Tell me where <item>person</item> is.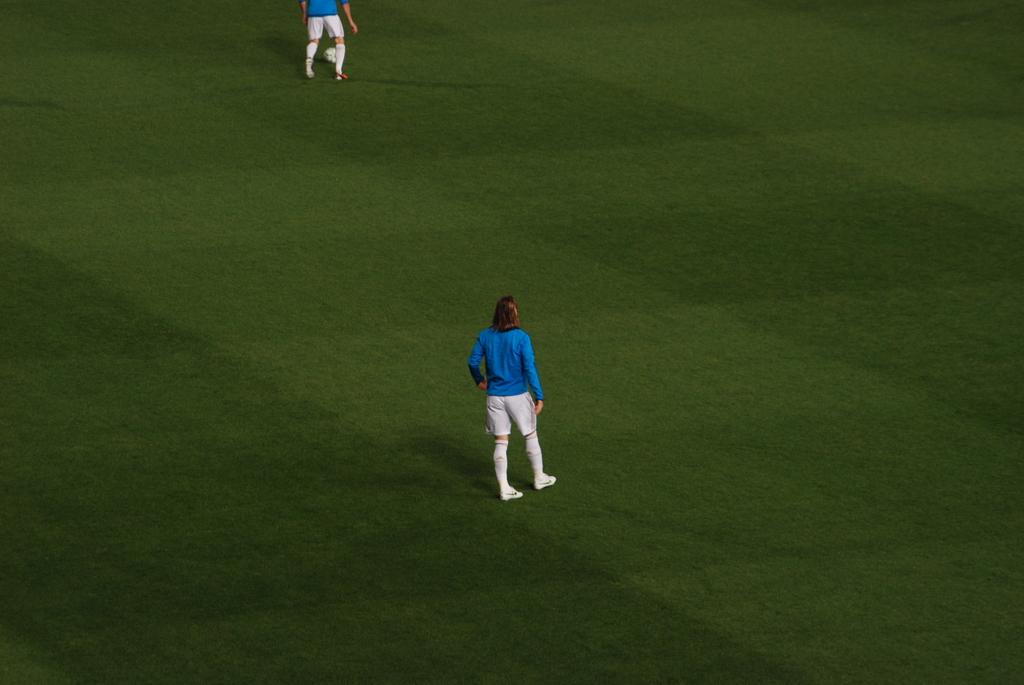
<item>person</item> is at crop(296, 0, 360, 82).
